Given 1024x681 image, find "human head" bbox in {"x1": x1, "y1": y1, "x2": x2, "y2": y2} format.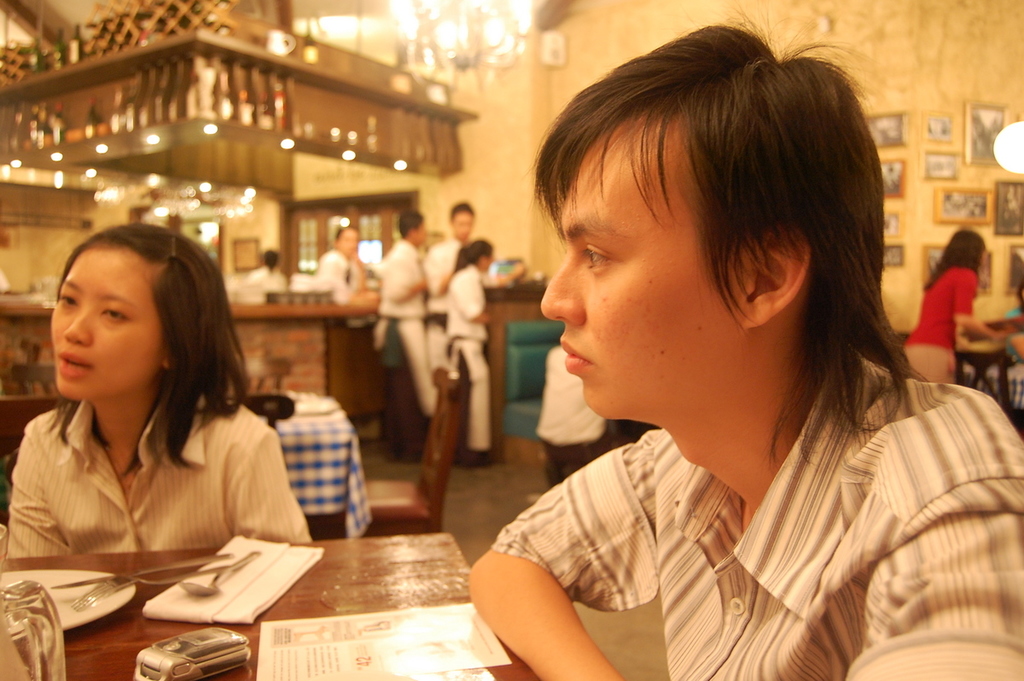
{"x1": 398, "y1": 214, "x2": 424, "y2": 240}.
